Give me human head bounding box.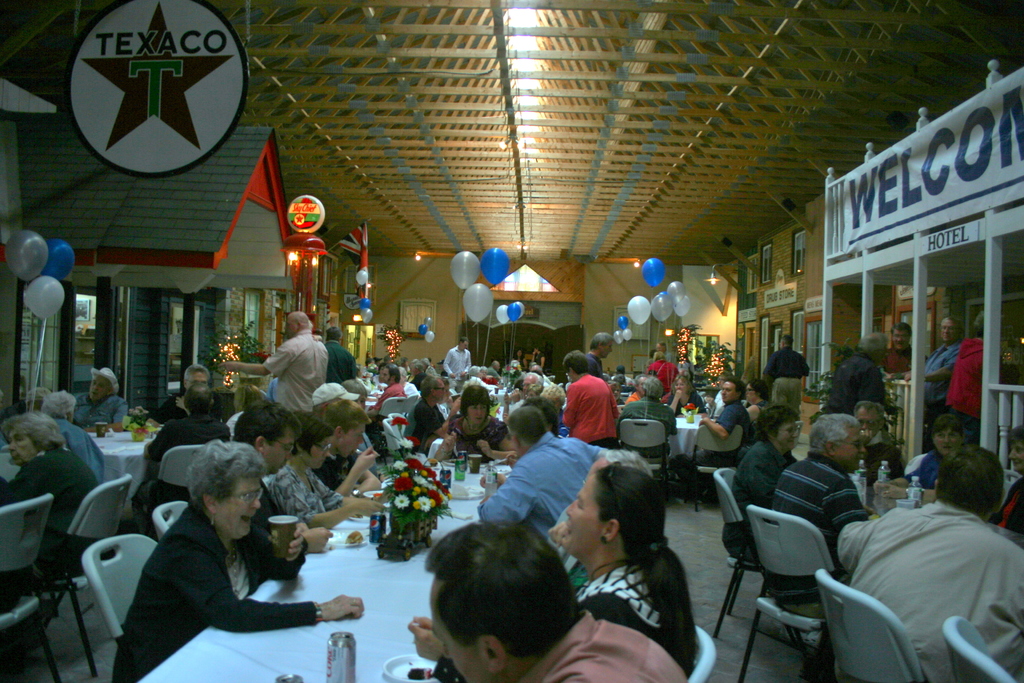
select_region(492, 359, 501, 372).
